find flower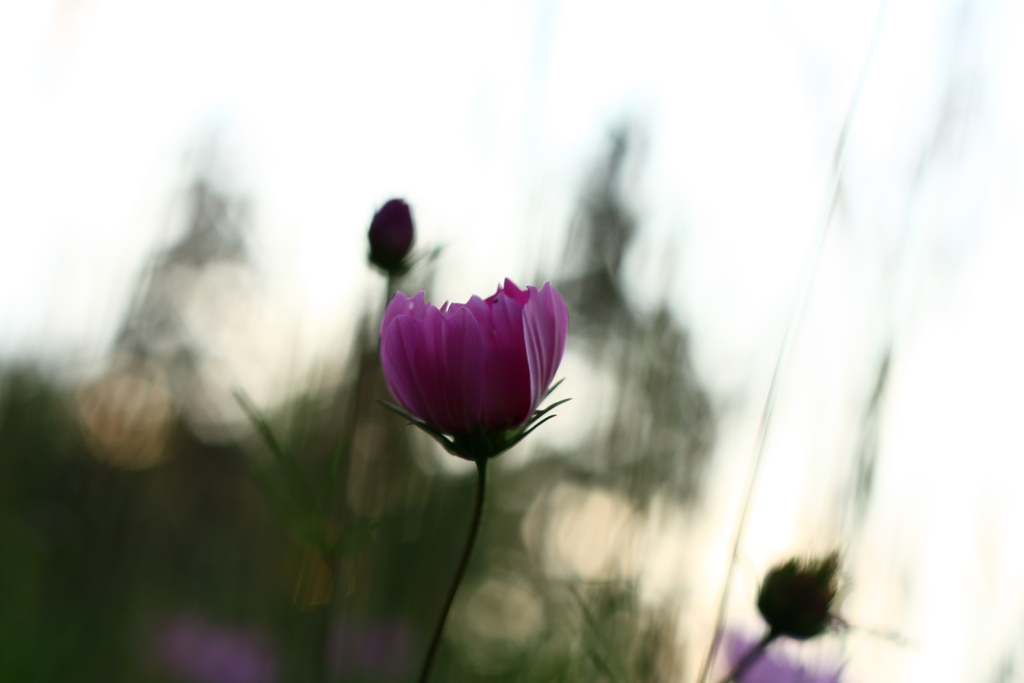
156, 623, 280, 682
